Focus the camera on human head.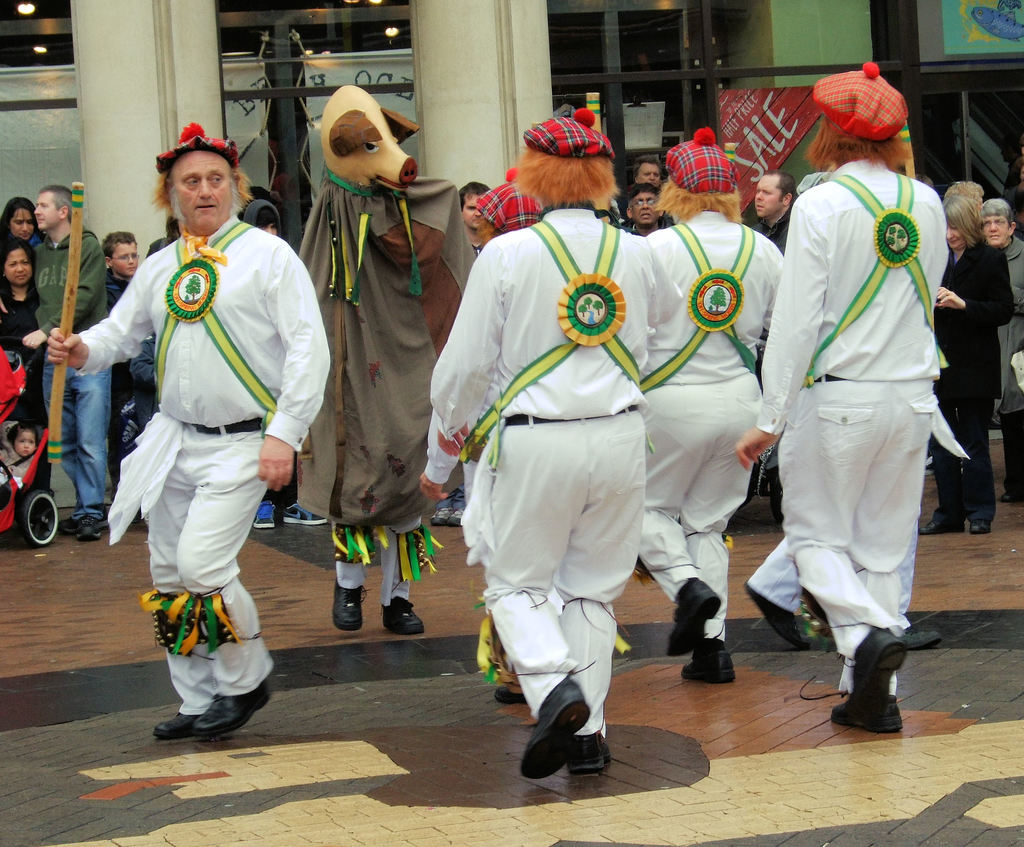
Focus region: {"x1": 982, "y1": 197, "x2": 1010, "y2": 243}.
